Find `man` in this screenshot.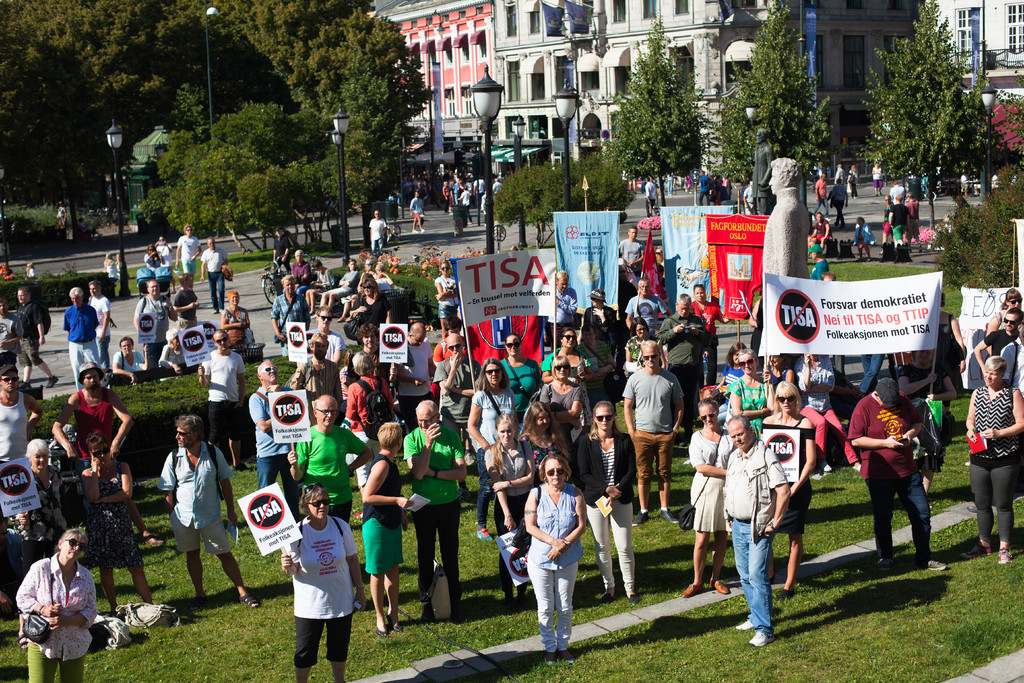
The bounding box for `man` is {"x1": 49, "y1": 361, "x2": 161, "y2": 544}.
